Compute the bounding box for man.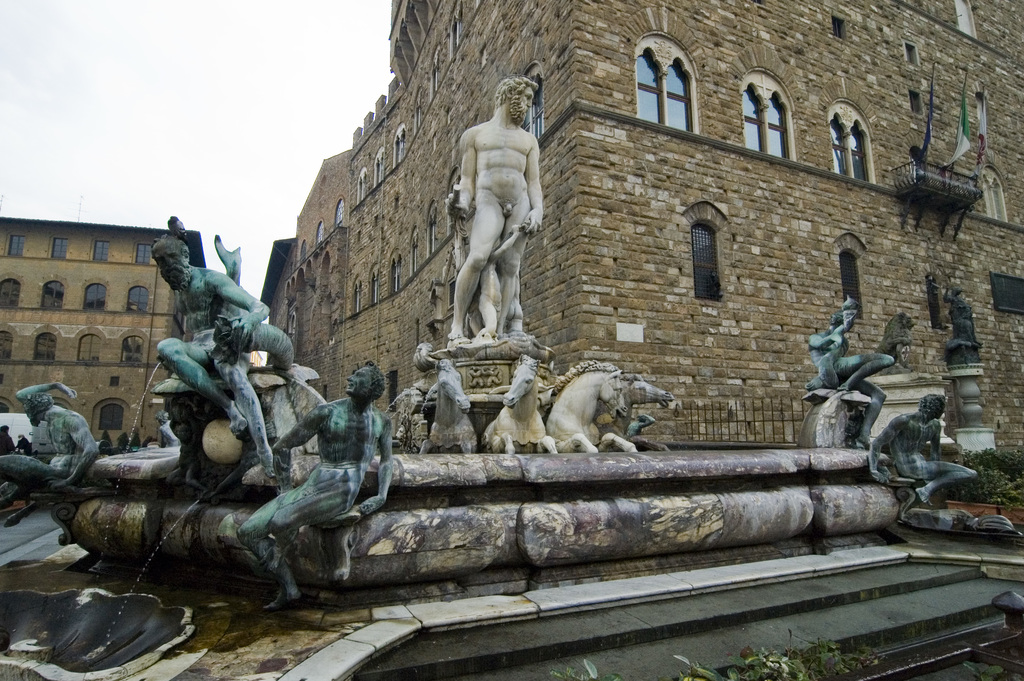
rect(0, 380, 101, 521).
